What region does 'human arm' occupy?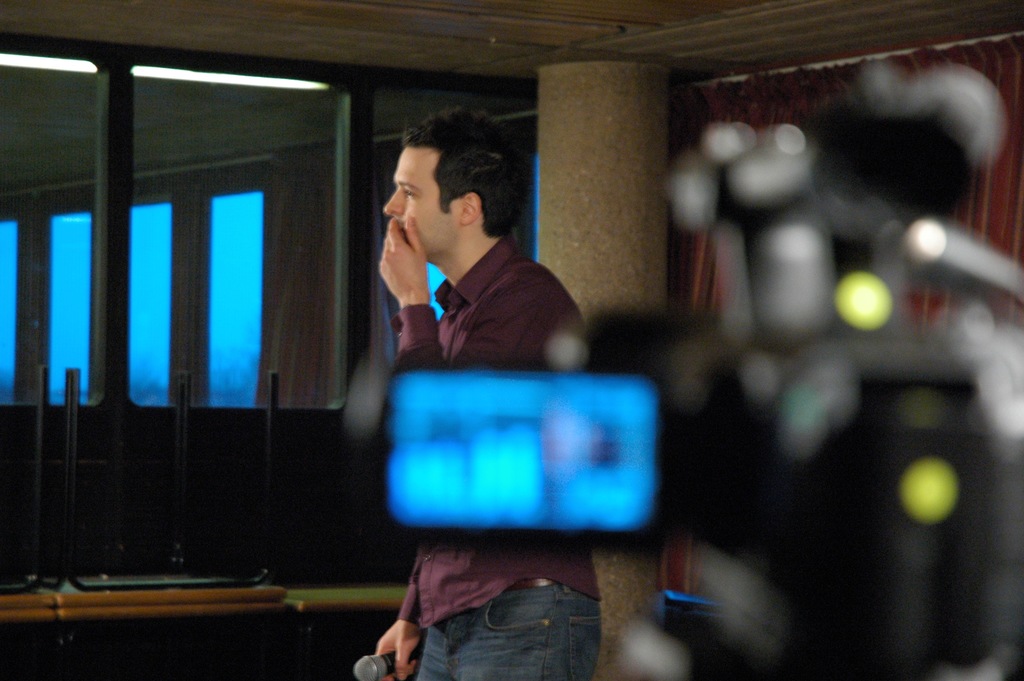
Rect(364, 543, 420, 680).
